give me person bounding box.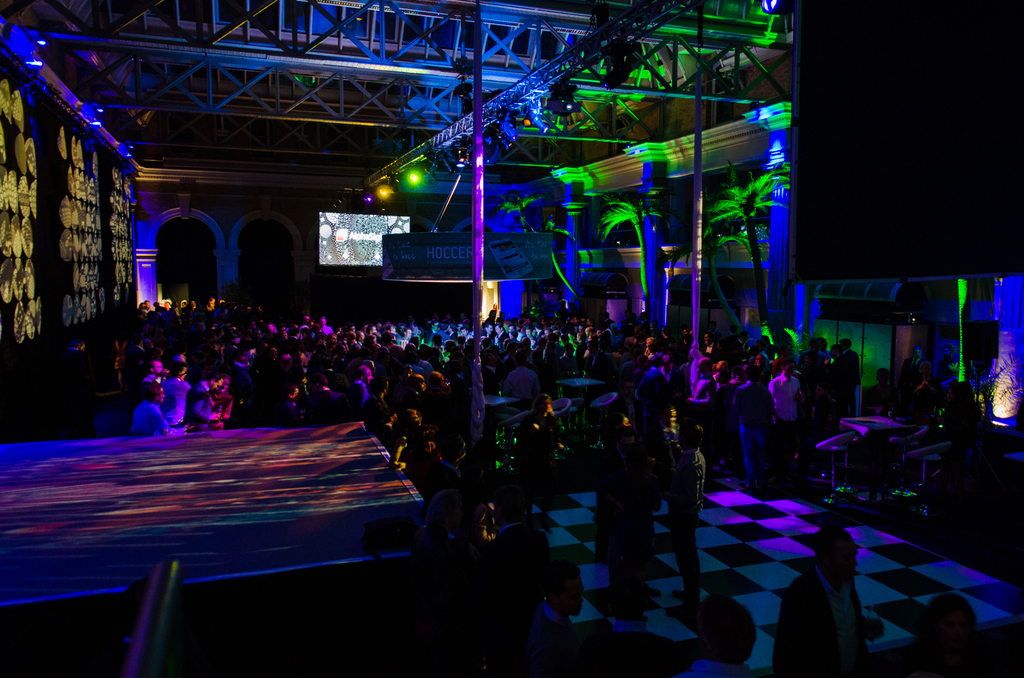
l=498, t=356, r=543, b=411.
